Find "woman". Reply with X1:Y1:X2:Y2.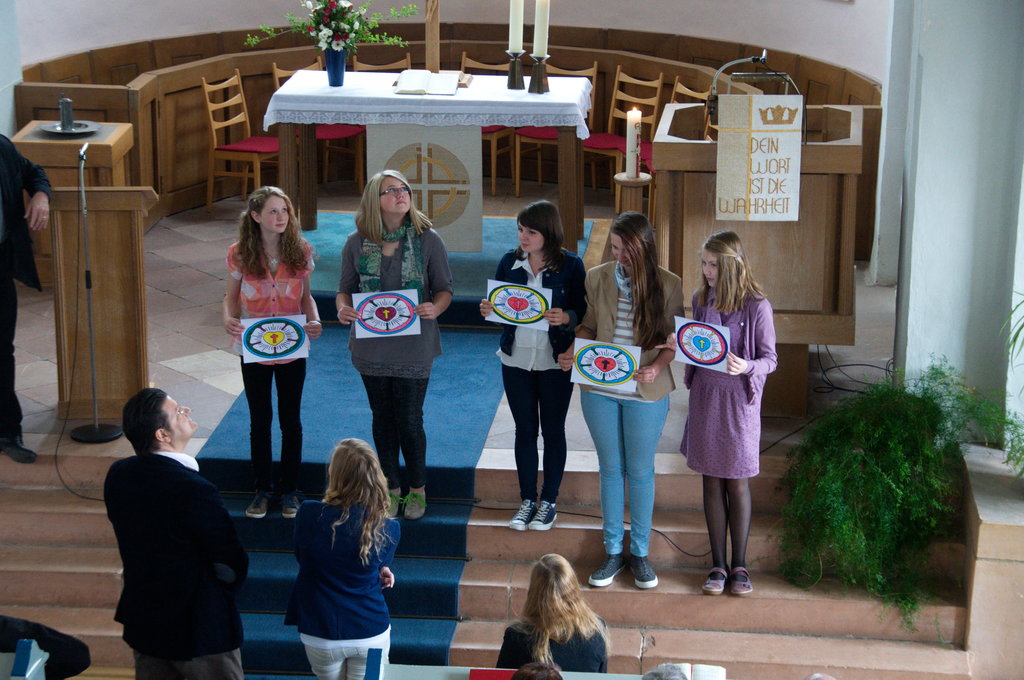
277:435:407:679.
